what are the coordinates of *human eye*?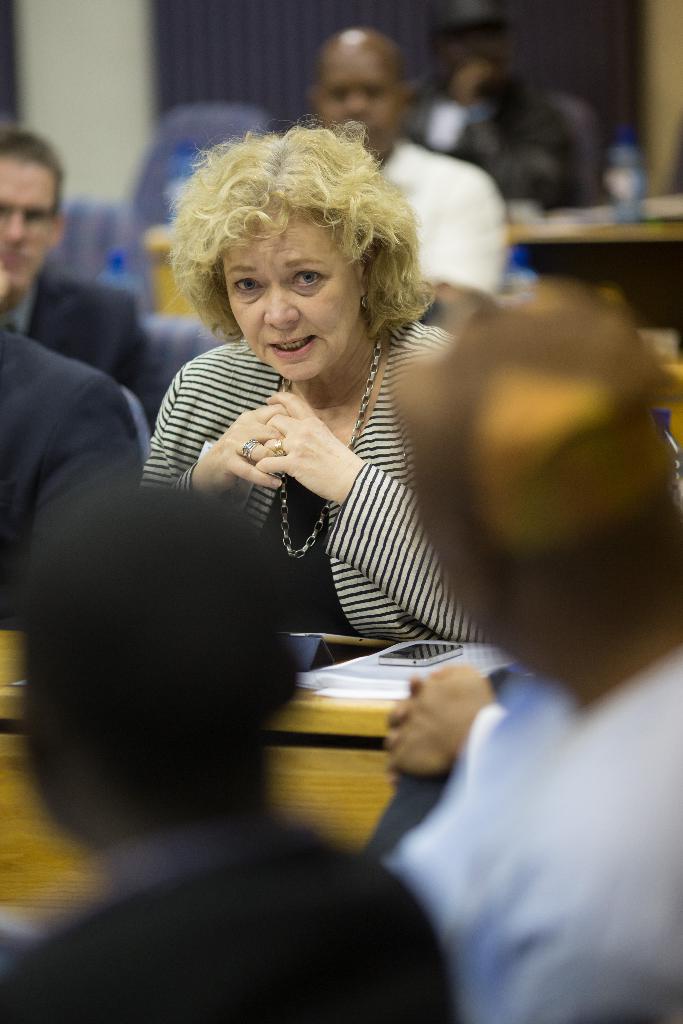
x1=288 y1=268 x2=329 y2=288.
